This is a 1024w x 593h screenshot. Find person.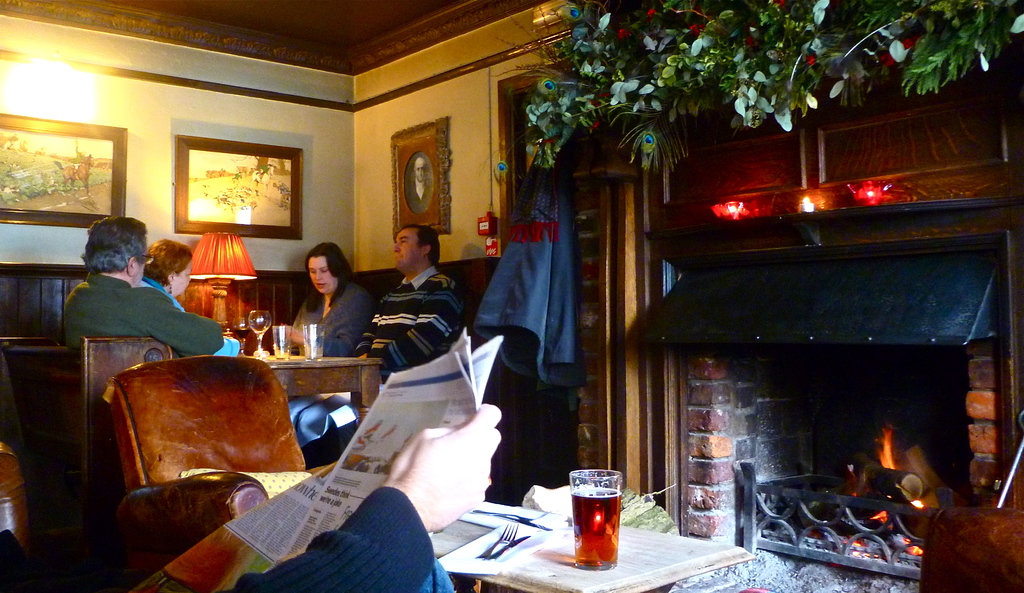
Bounding box: bbox(308, 222, 465, 470).
